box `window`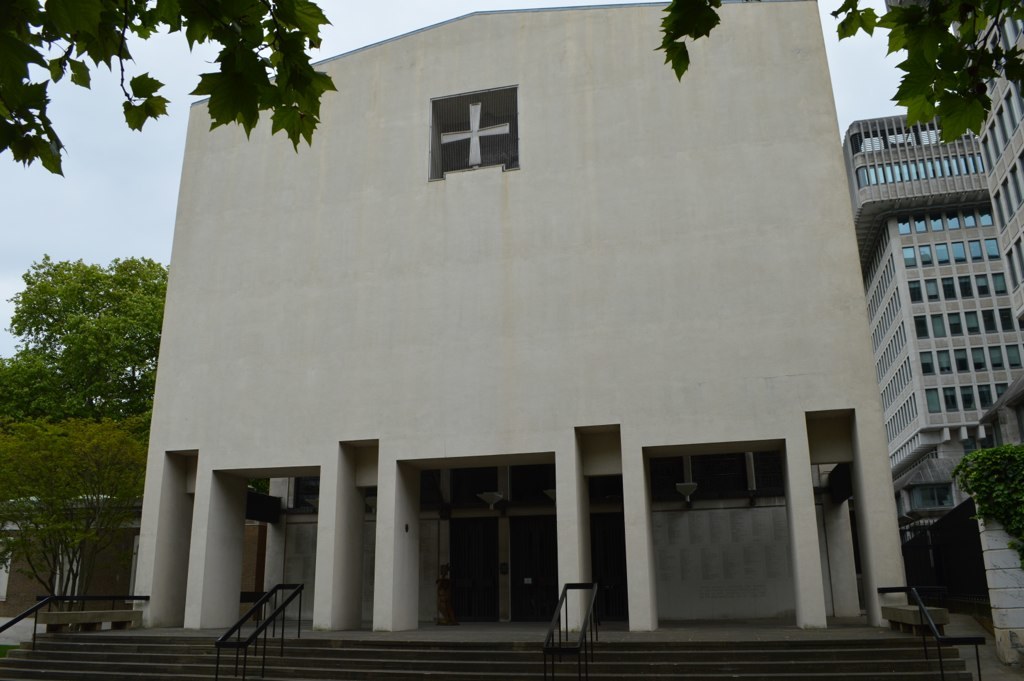
<region>932, 242, 950, 263</region>
